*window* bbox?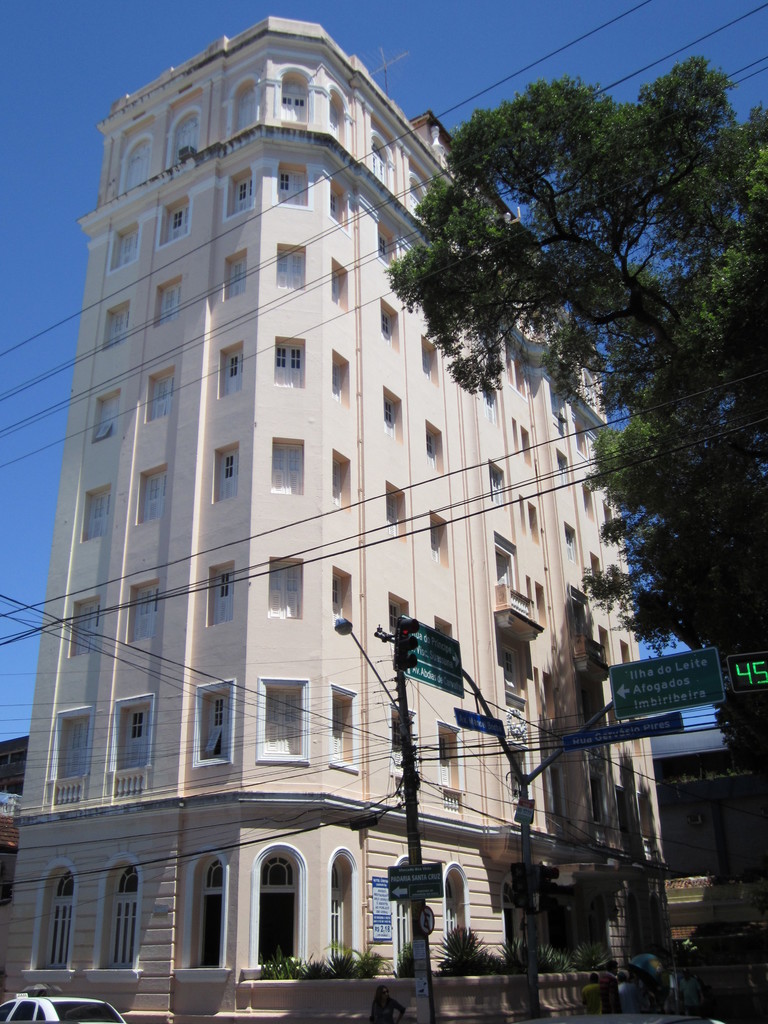
562,532,581,558
